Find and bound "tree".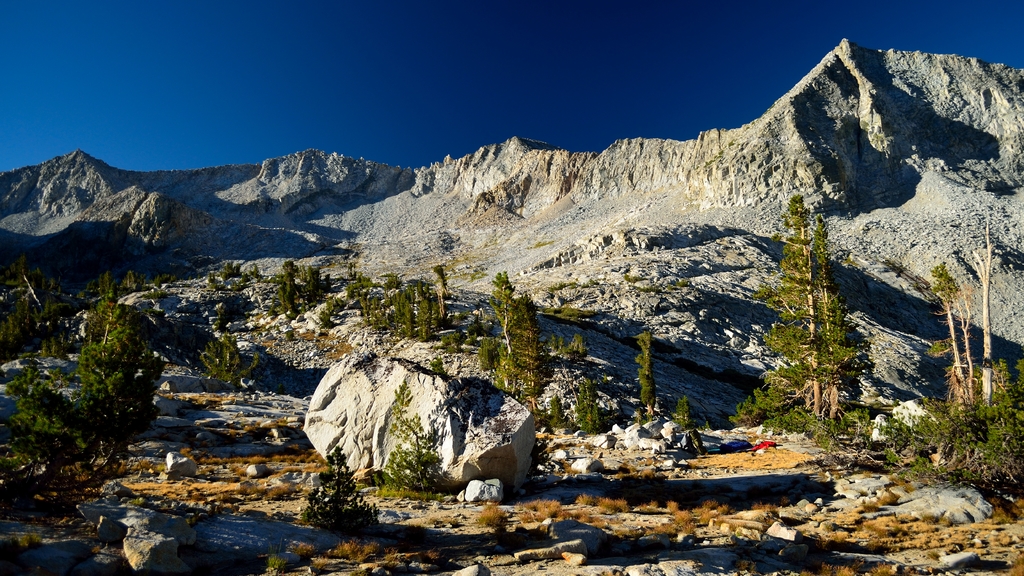
Bound: {"left": 10, "top": 292, "right": 40, "bottom": 340}.
